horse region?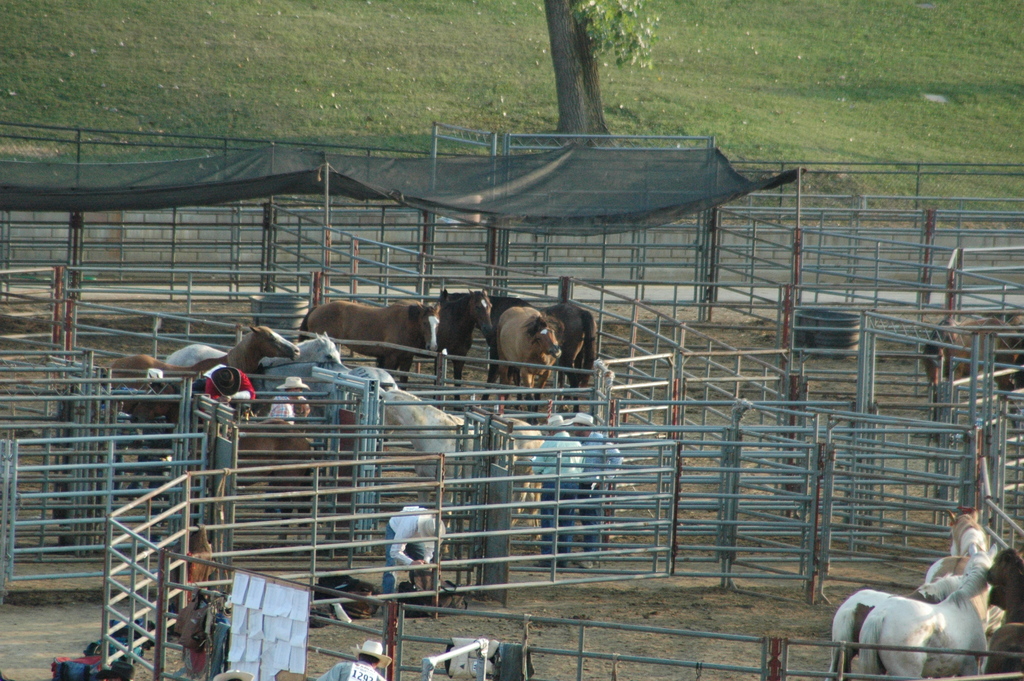
<region>128, 373, 313, 546</region>
